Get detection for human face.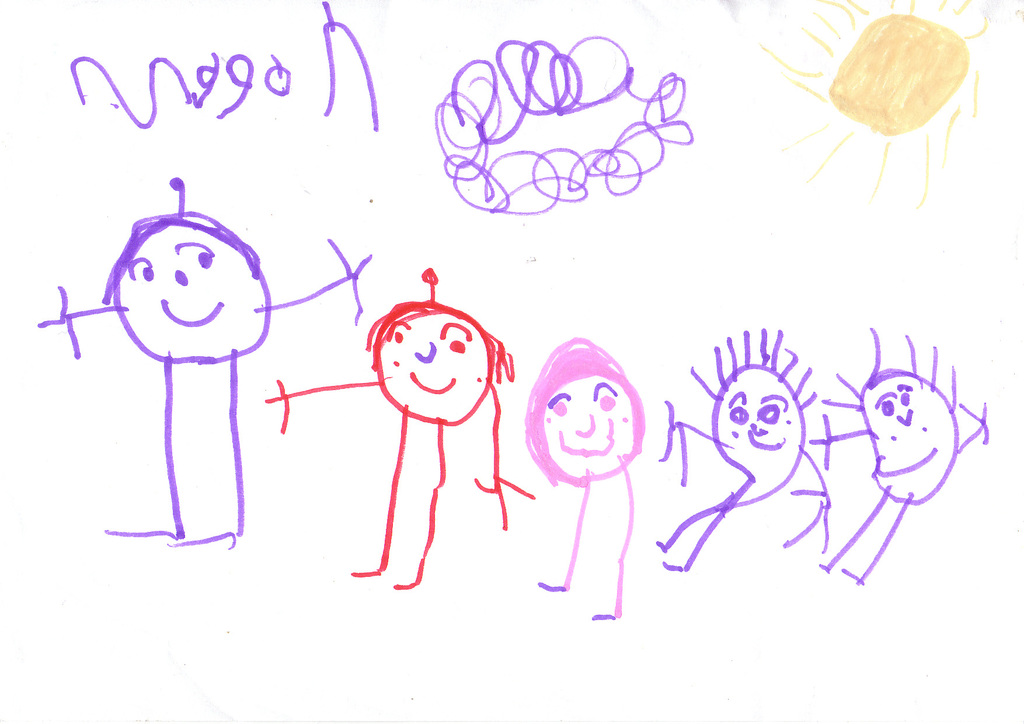
Detection: (x1=541, y1=376, x2=638, y2=480).
